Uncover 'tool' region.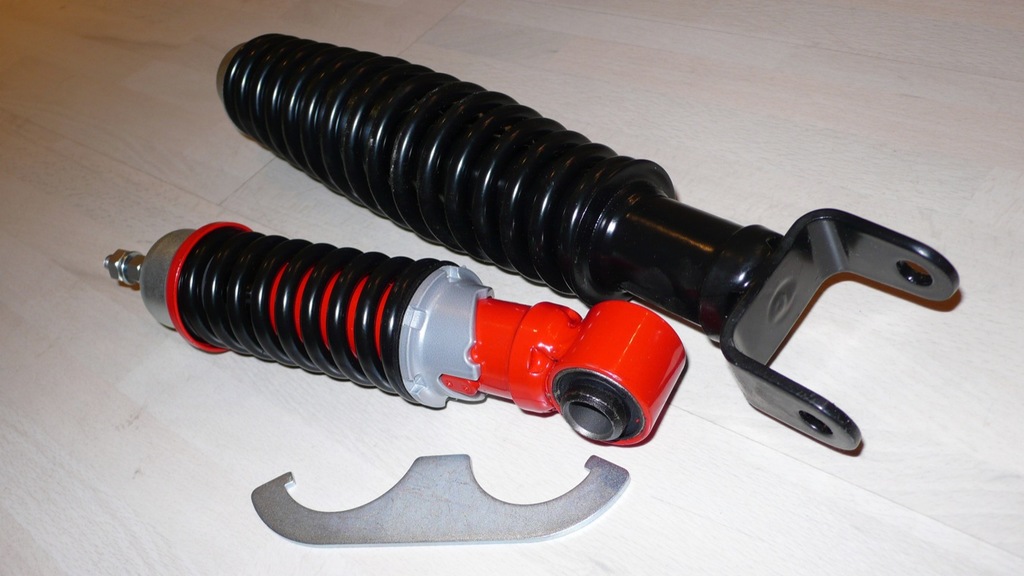
Uncovered: region(212, 32, 960, 459).
